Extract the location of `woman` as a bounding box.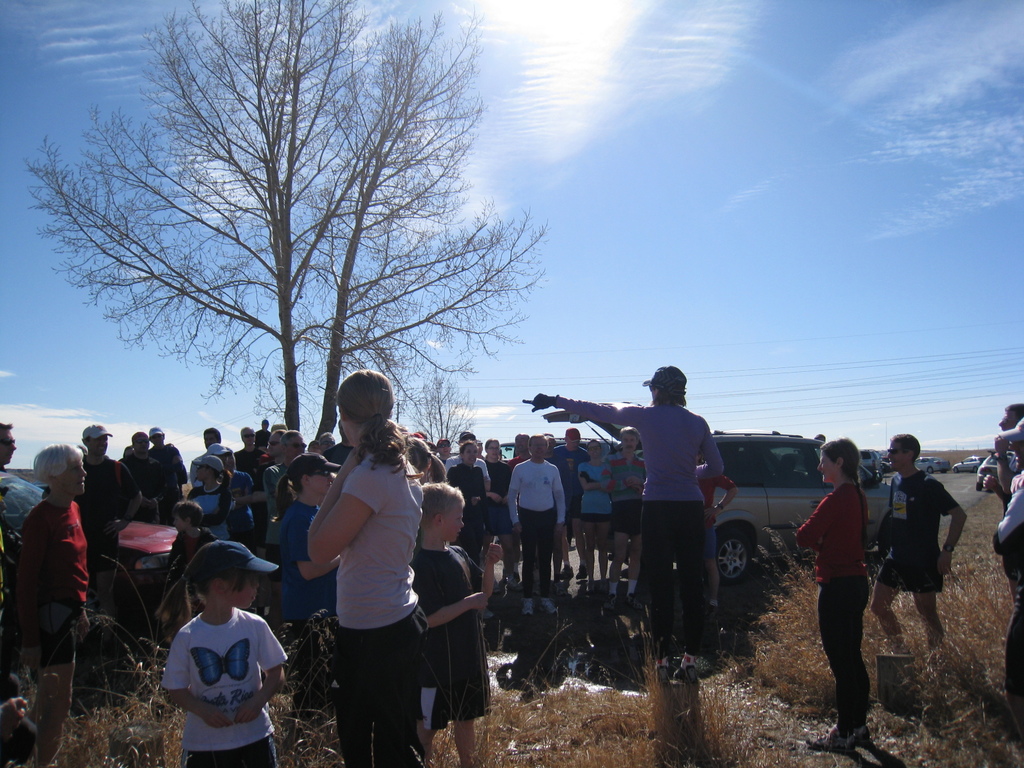
l=445, t=446, r=493, b=570.
